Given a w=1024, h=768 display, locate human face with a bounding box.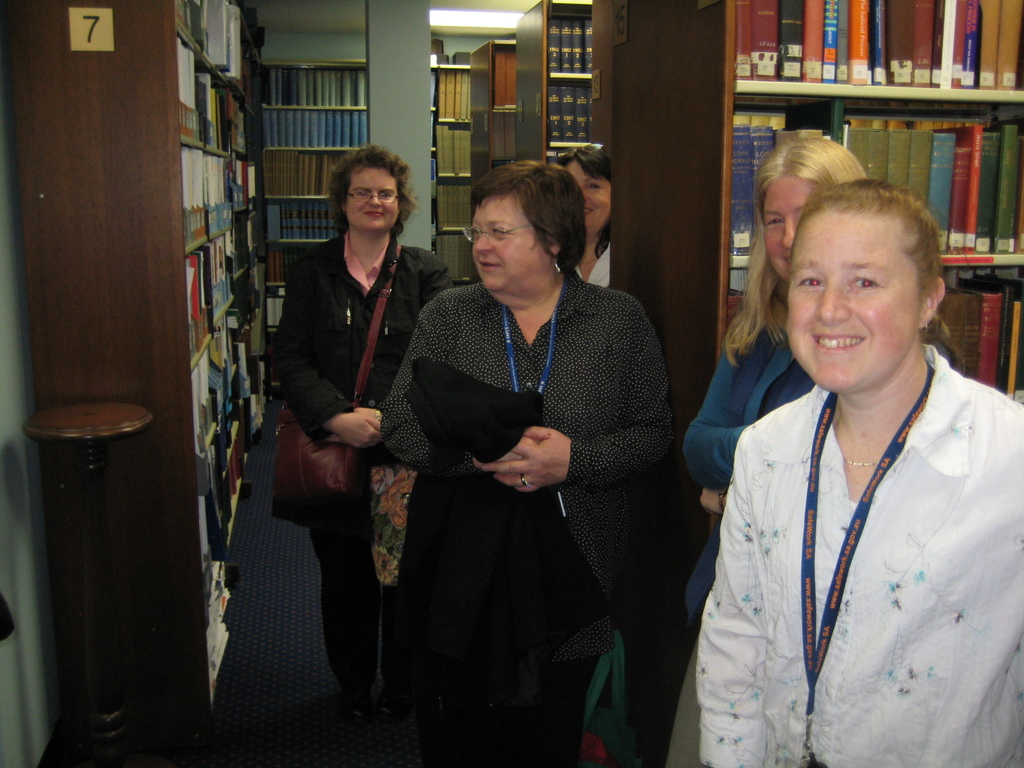
Located: locate(789, 214, 920, 394).
